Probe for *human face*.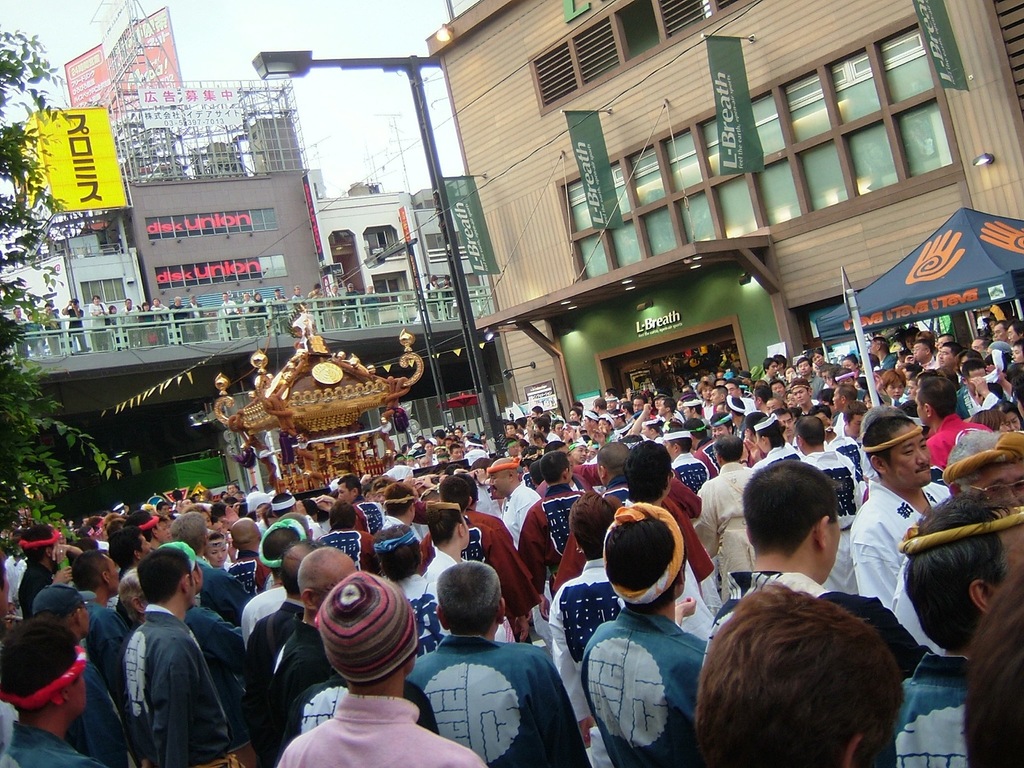
Probe result: <bbox>831, 390, 845, 409</bbox>.
